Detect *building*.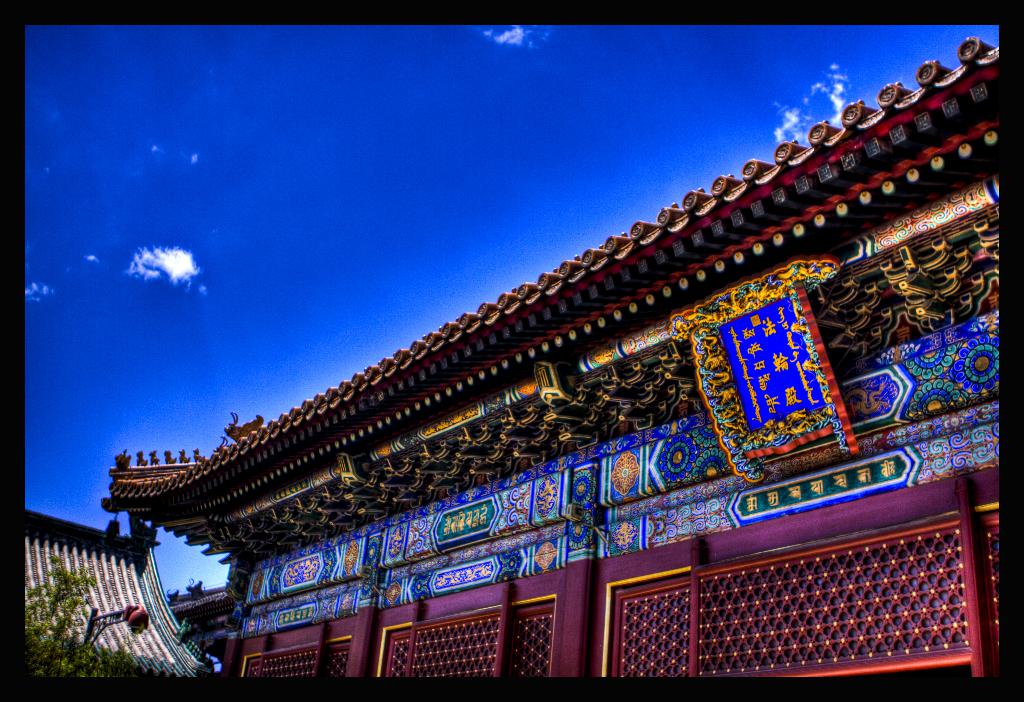
Detected at Rect(93, 37, 1021, 701).
